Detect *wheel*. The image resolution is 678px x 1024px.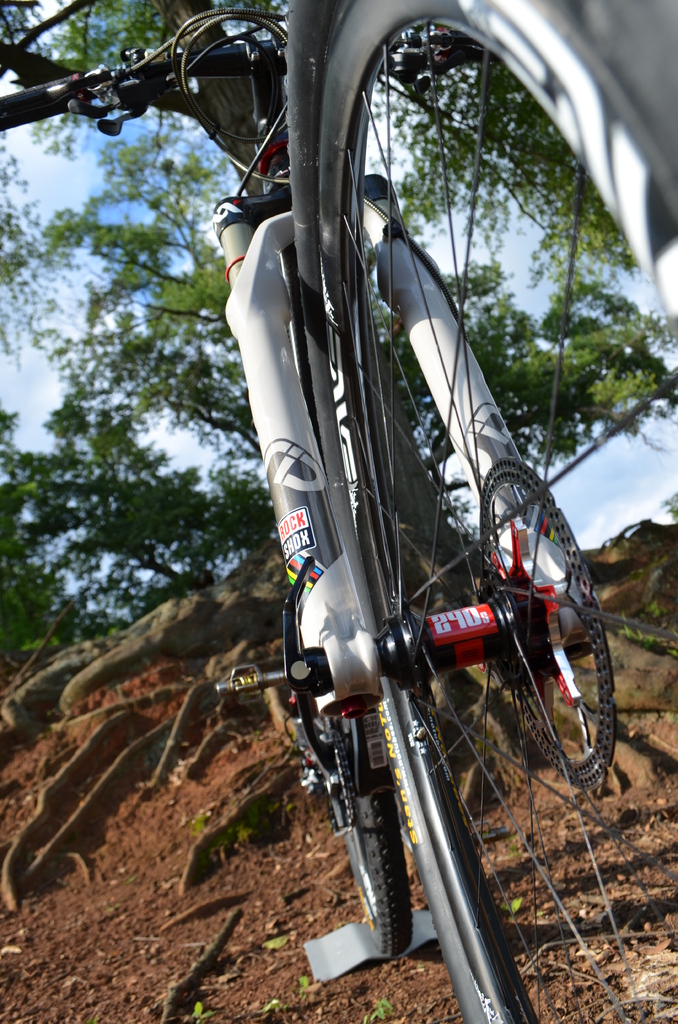
499/451/622/804.
